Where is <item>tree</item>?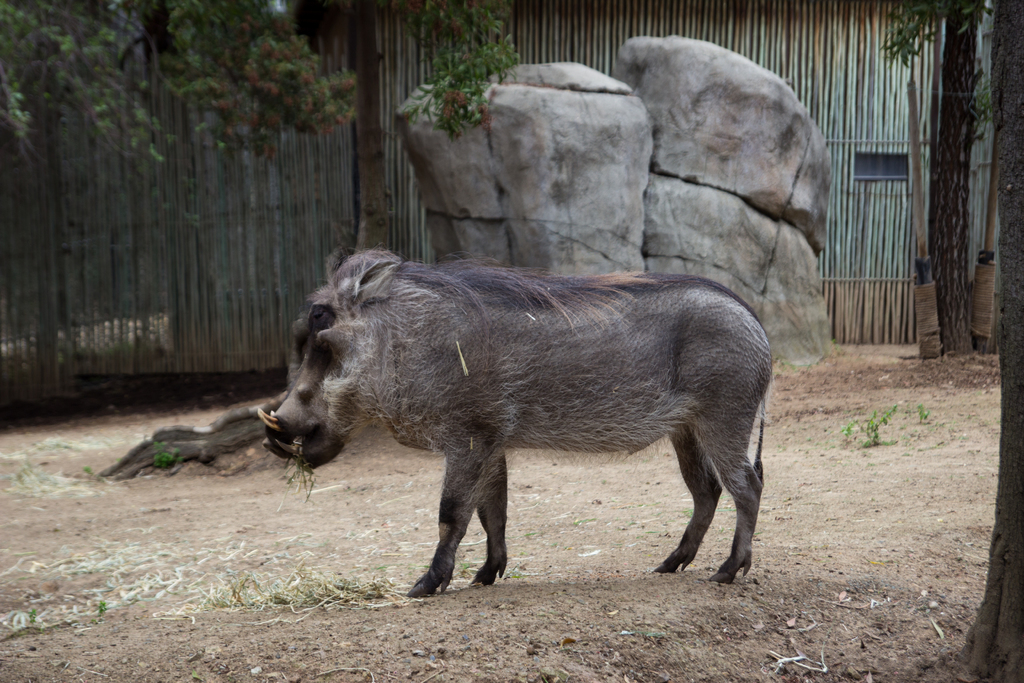
box(292, 0, 511, 247).
